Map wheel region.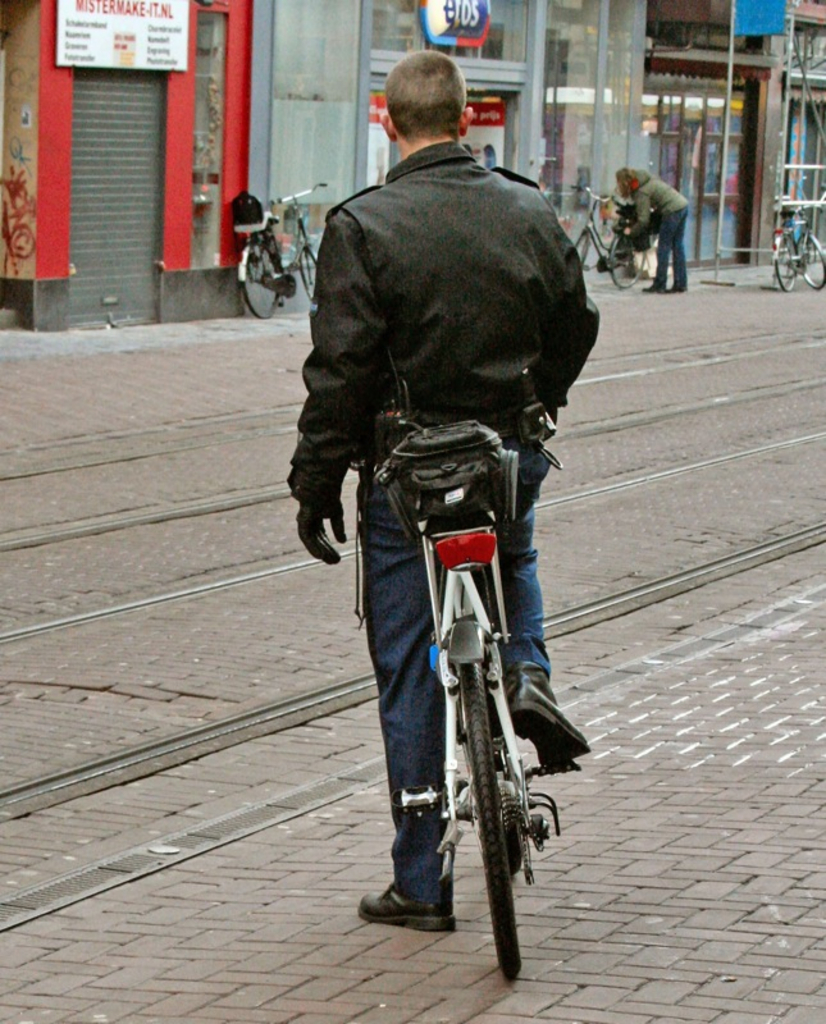
Mapped to (left=469, top=657, right=524, bottom=984).
